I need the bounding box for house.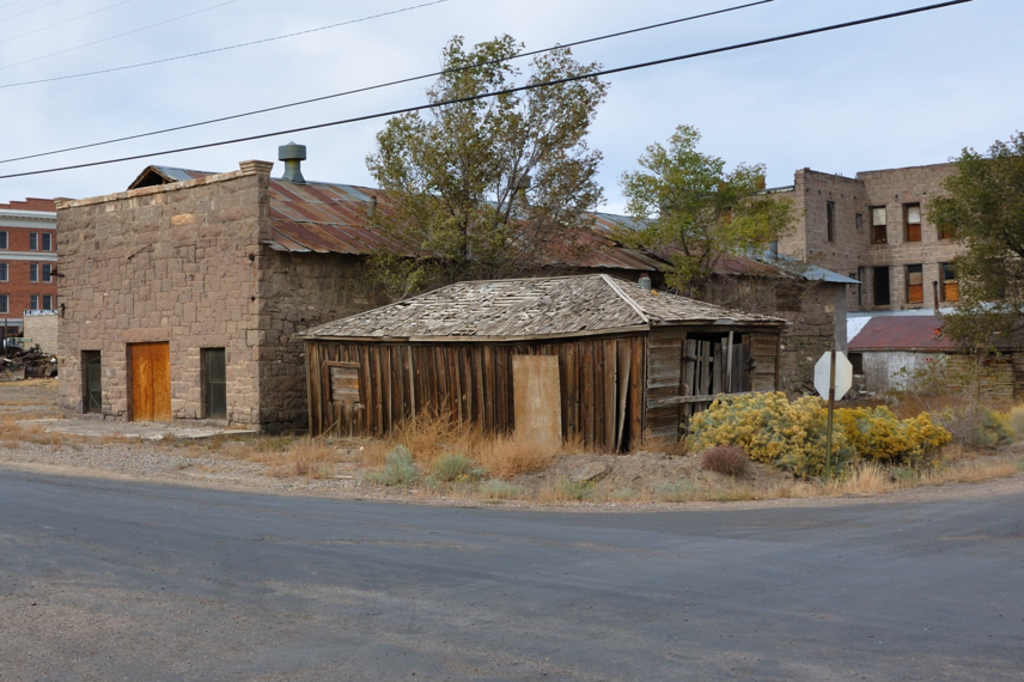
Here it is: select_region(843, 165, 1010, 298).
